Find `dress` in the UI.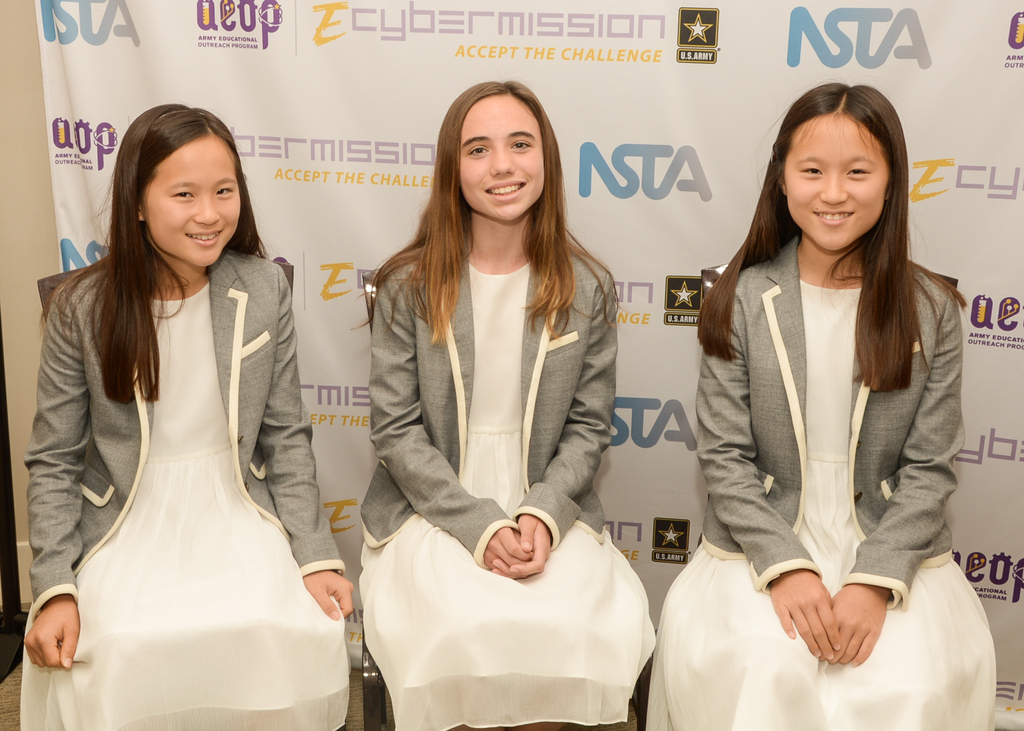
UI element at x1=645, y1=279, x2=996, y2=730.
